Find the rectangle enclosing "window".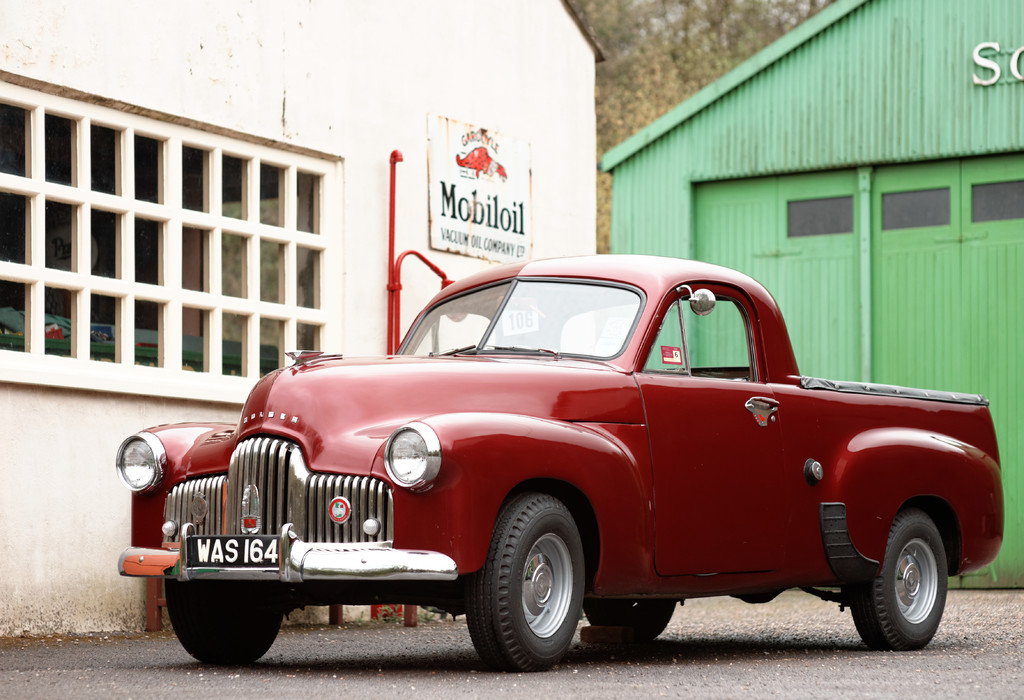
(876,188,950,233).
